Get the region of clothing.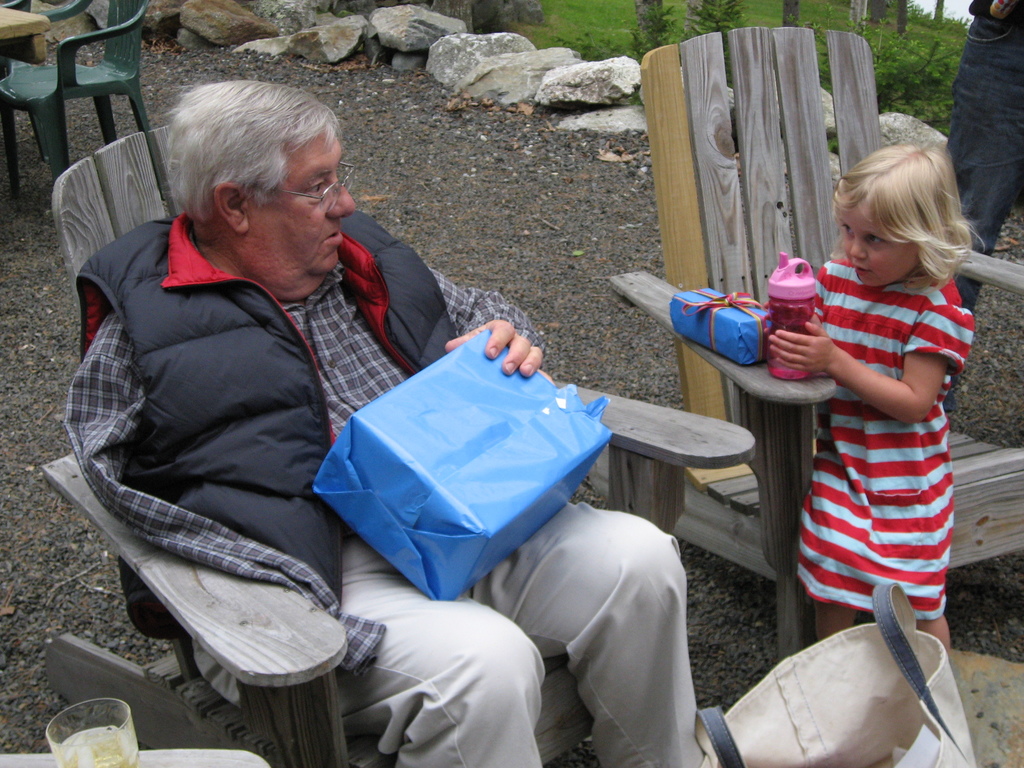
select_region(782, 229, 995, 649).
